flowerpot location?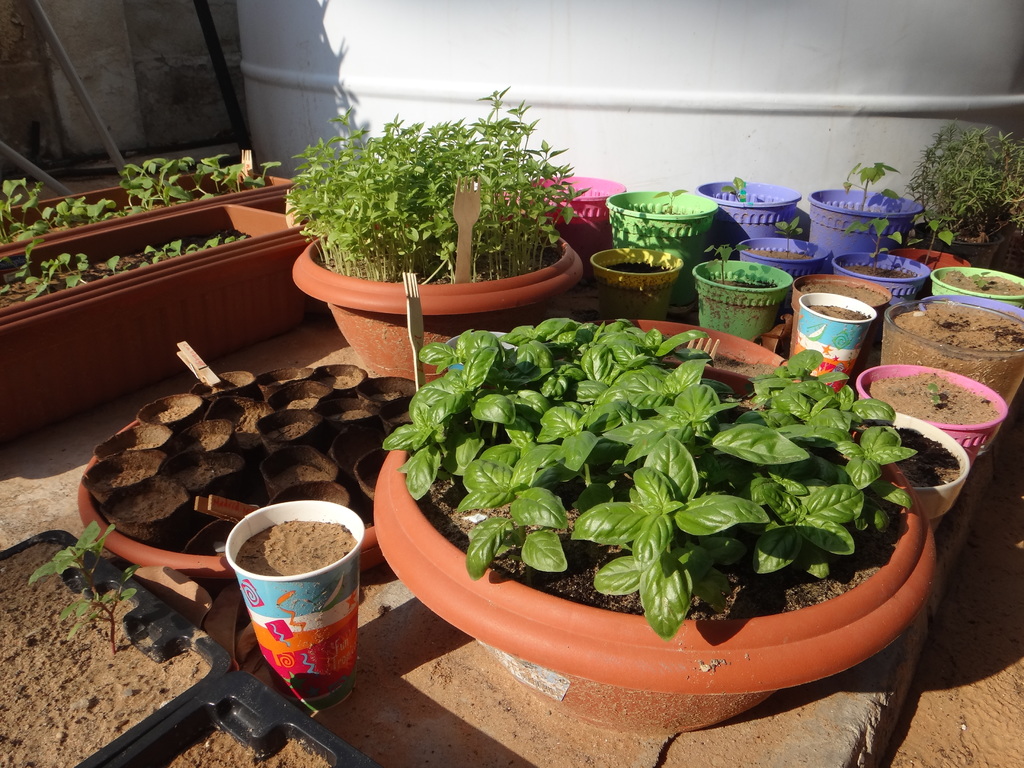
detection(852, 362, 1011, 470)
